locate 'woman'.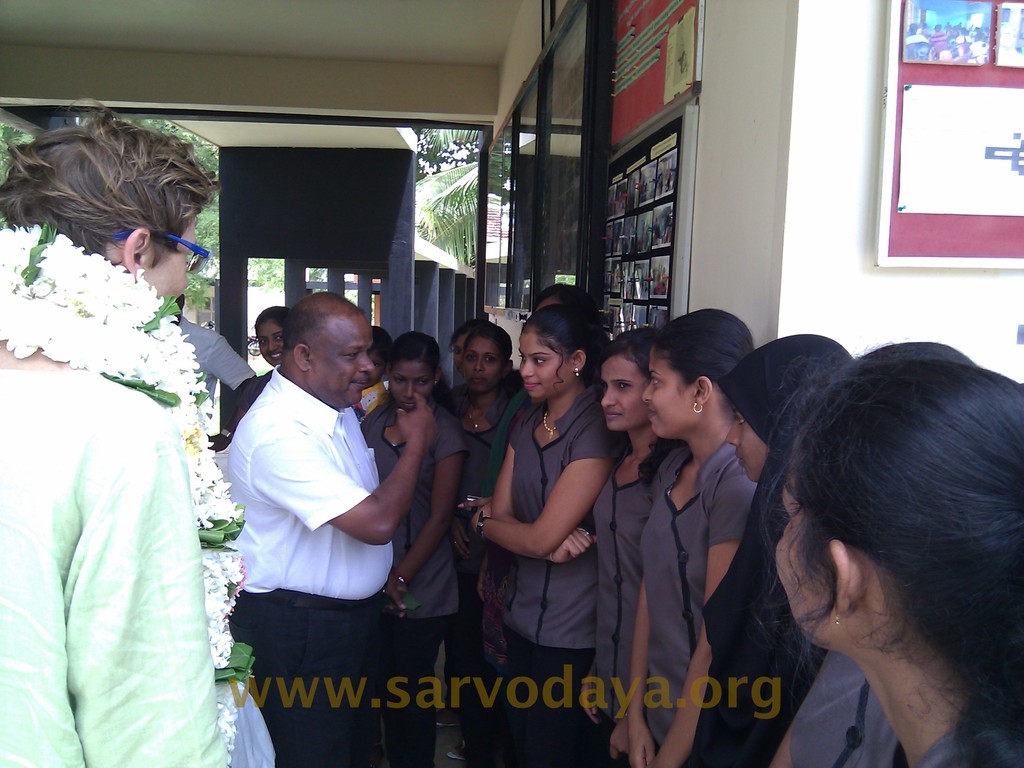
Bounding box: <box>228,304,291,435</box>.
